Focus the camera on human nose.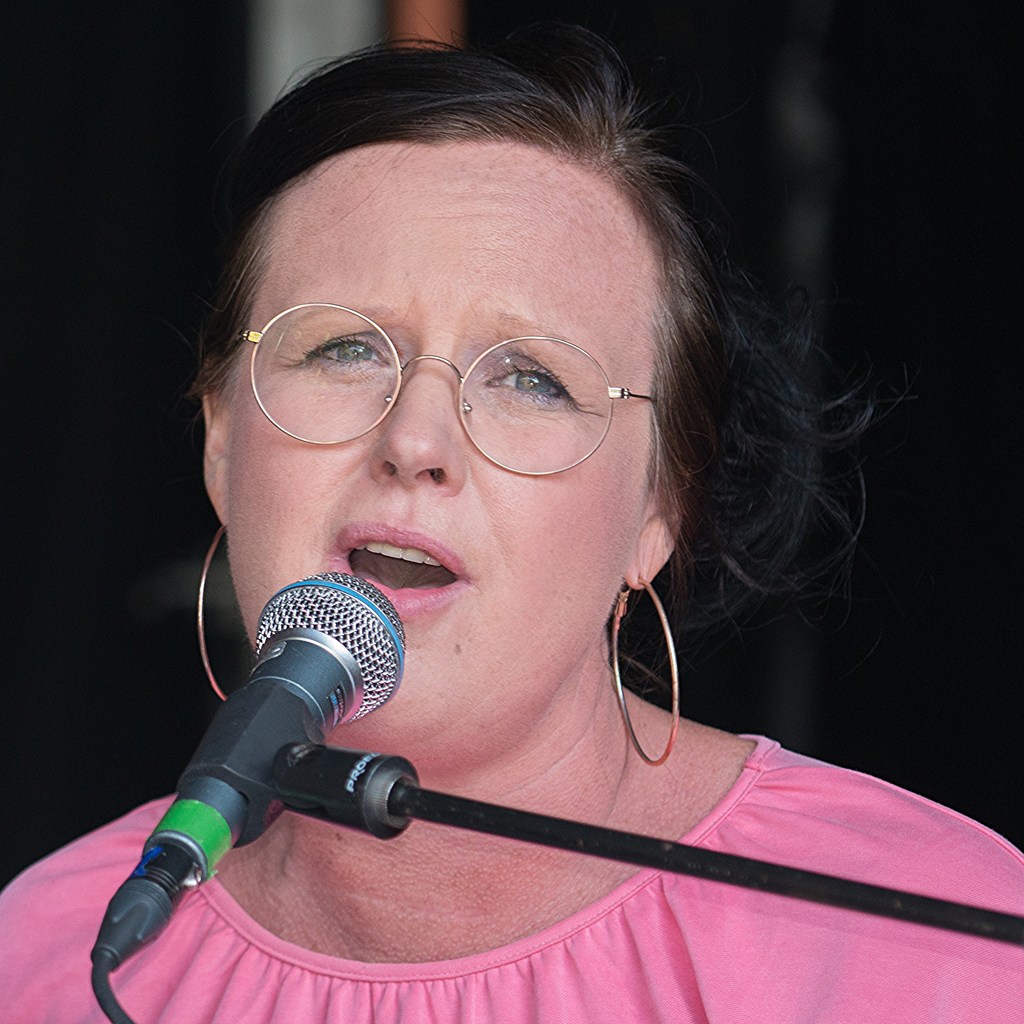
Focus region: pyautogui.locateOnScreen(372, 342, 463, 483).
